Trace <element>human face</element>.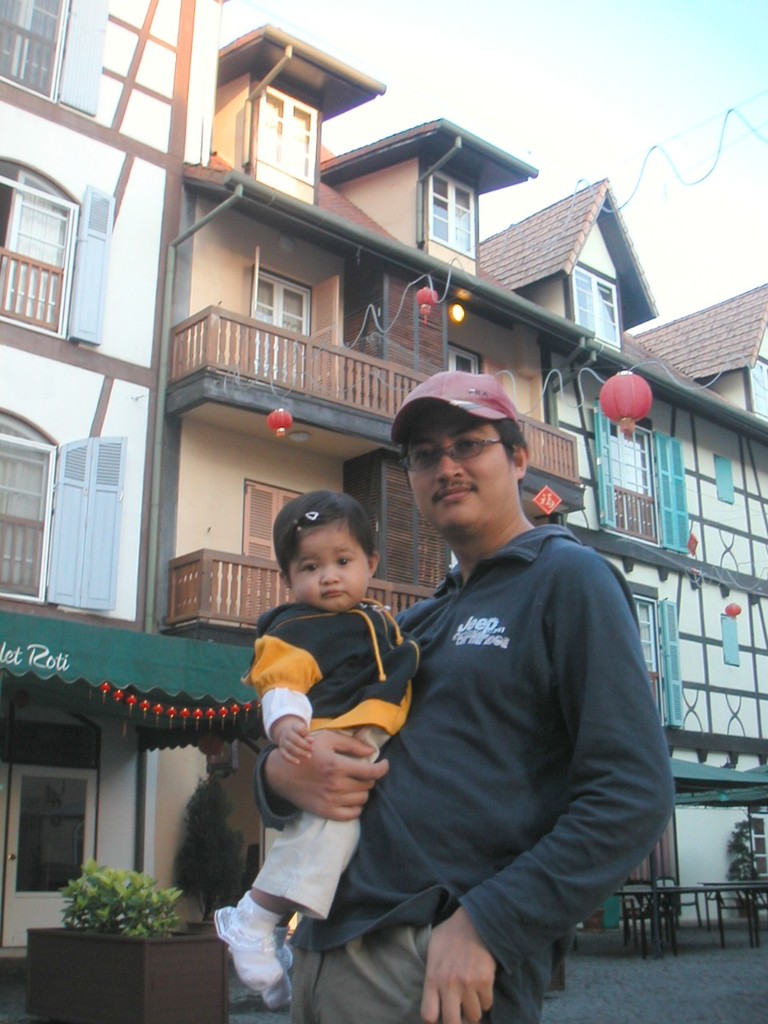
Traced to [411,414,513,541].
